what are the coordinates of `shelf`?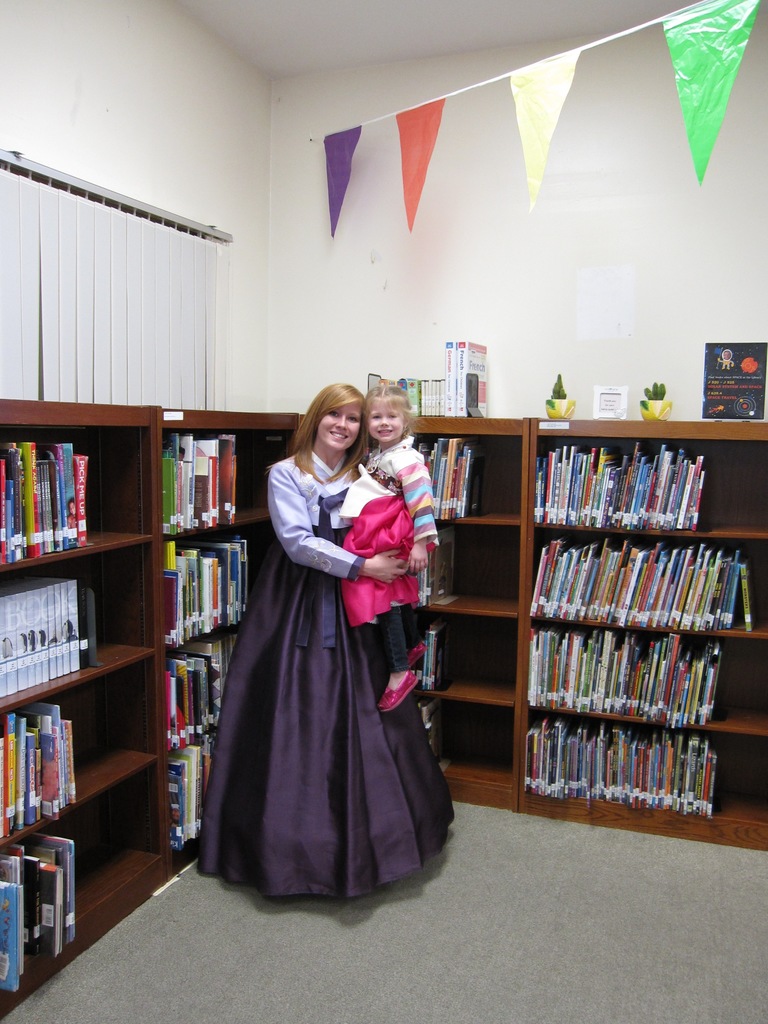
<bbox>428, 711, 524, 801</bbox>.
